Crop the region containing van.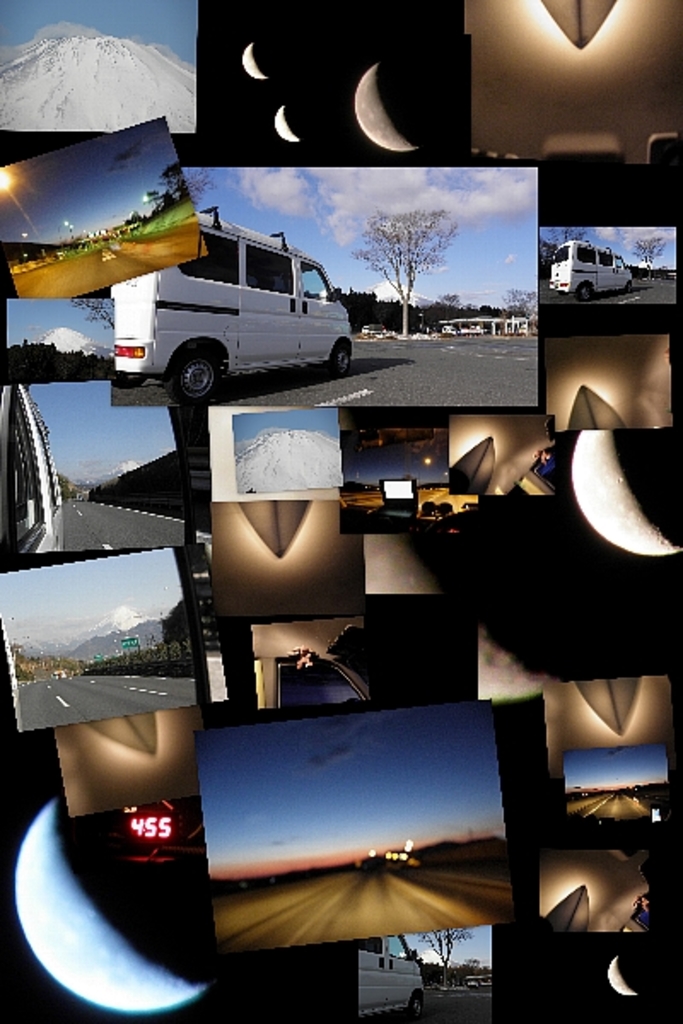
Crop region: <box>550,237,639,304</box>.
